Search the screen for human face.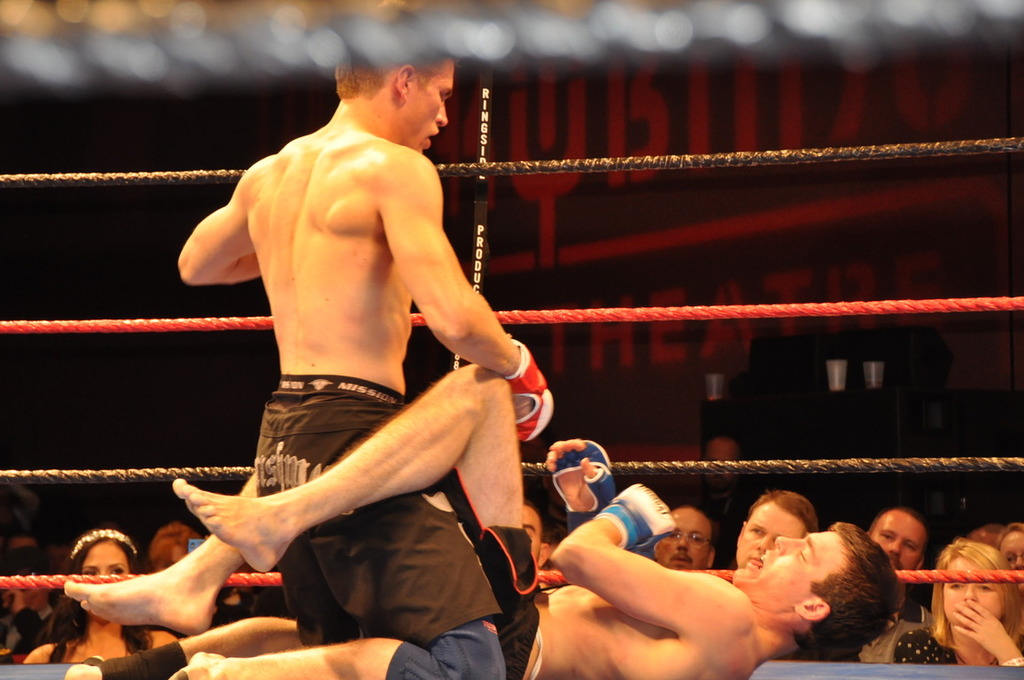
Found at {"x1": 733, "y1": 498, "x2": 811, "y2": 568}.
